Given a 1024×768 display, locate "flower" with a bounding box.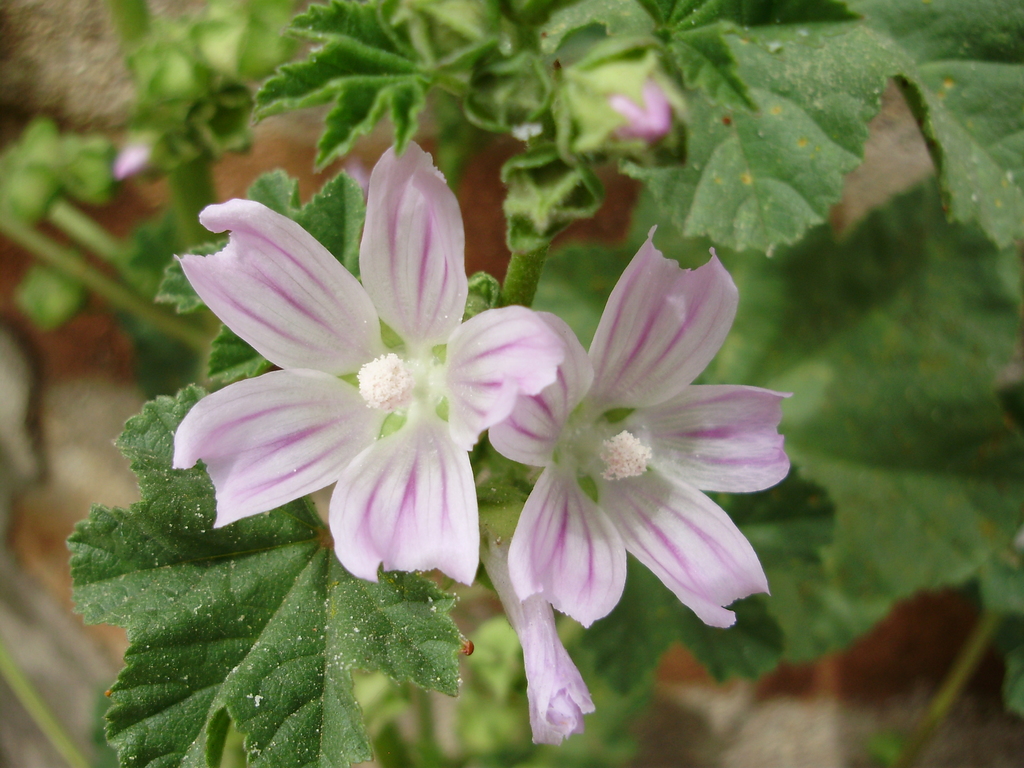
Located: region(481, 543, 595, 745).
